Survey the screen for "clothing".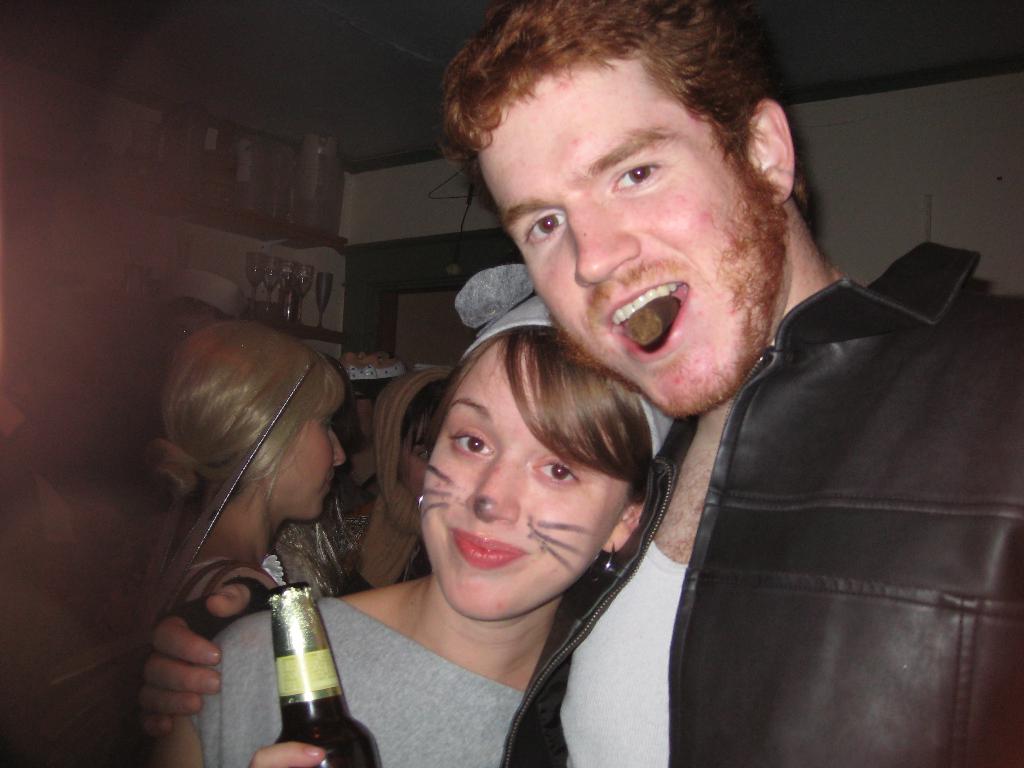
Survey found: pyautogui.locateOnScreen(182, 601, 526, 767).
